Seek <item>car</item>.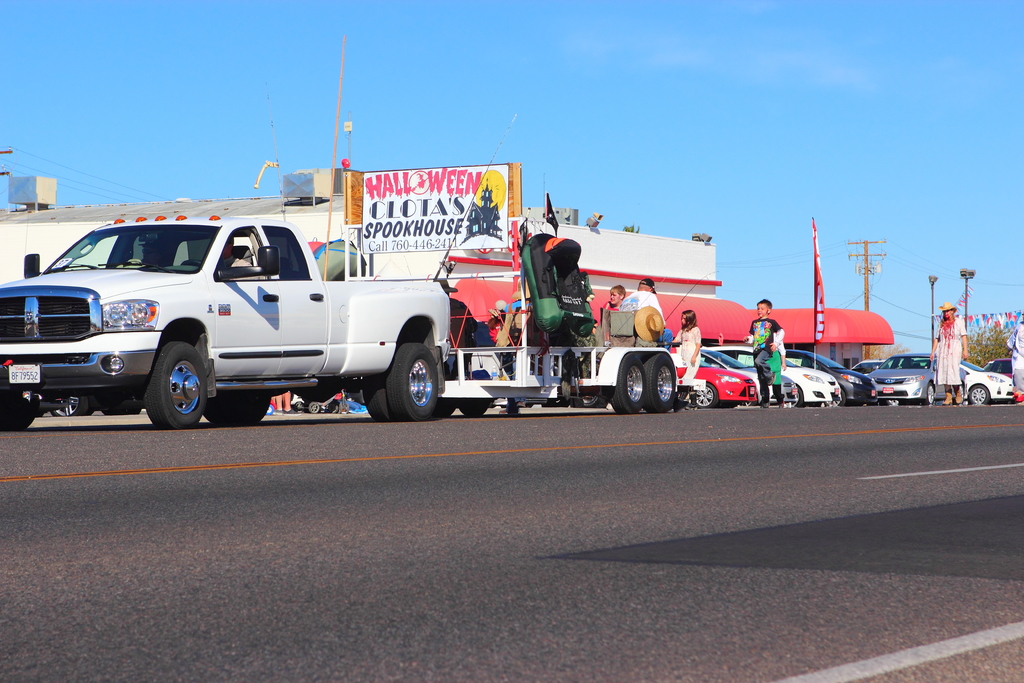
<bbox>705, 347, 842, 402</bbox>.
